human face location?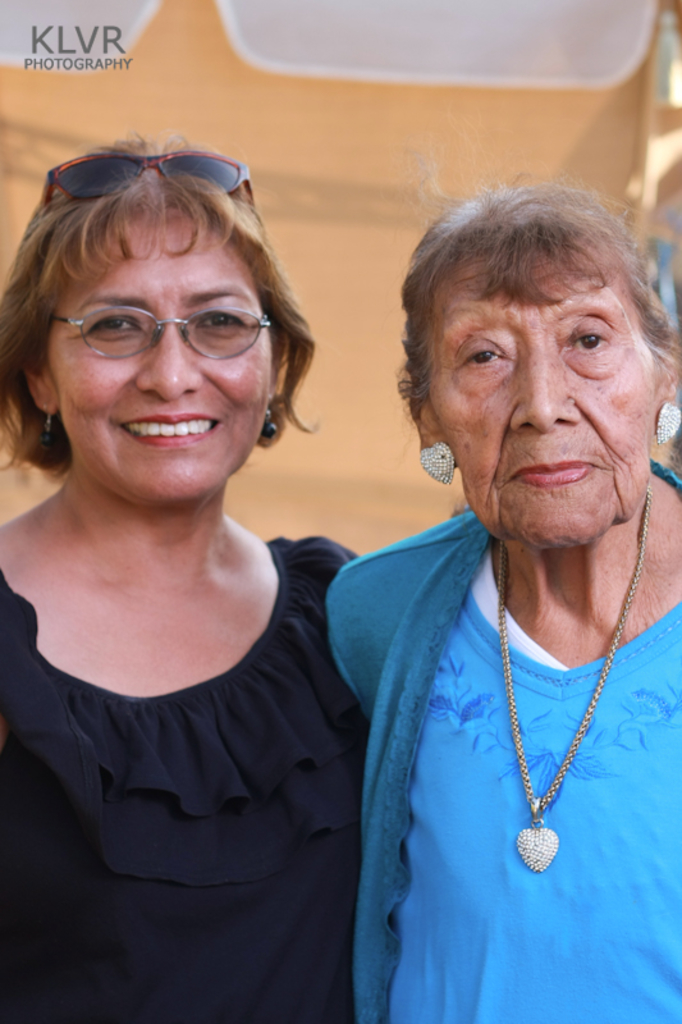
[37,206,273,506]
